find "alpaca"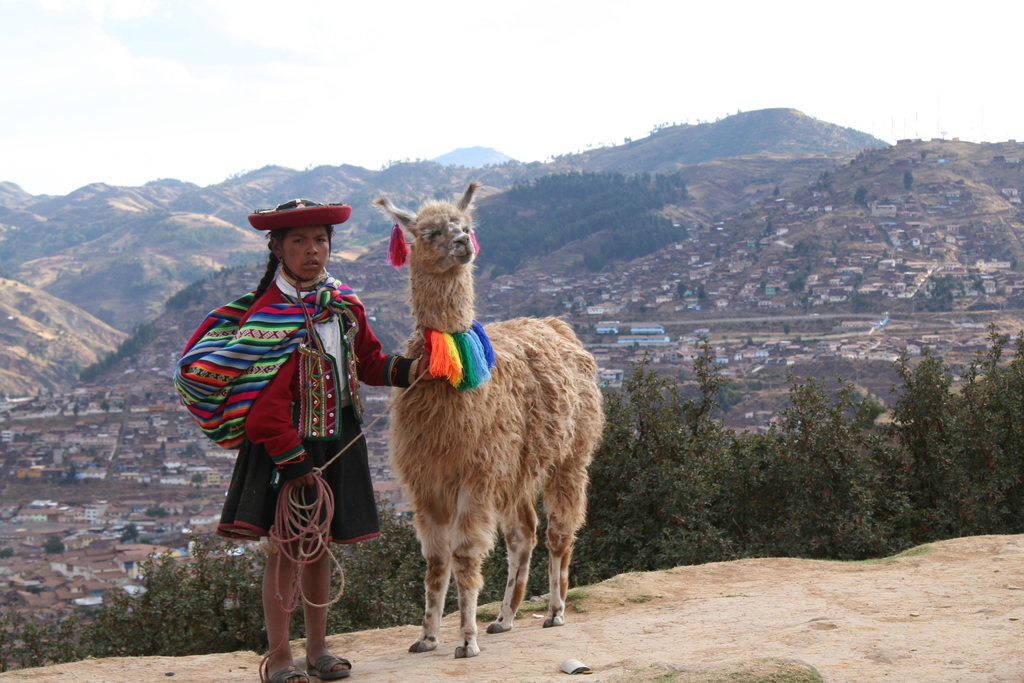
(371,178,609,656)
